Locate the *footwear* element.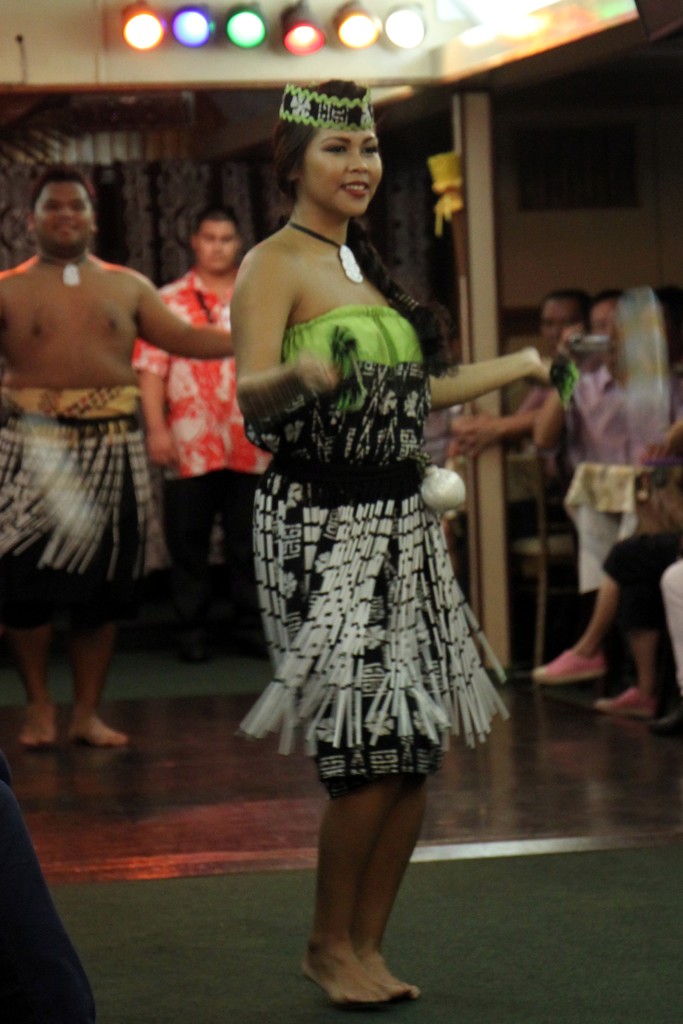
Element bbox: [x1=595, y1=687, x2=650, y2=721].
